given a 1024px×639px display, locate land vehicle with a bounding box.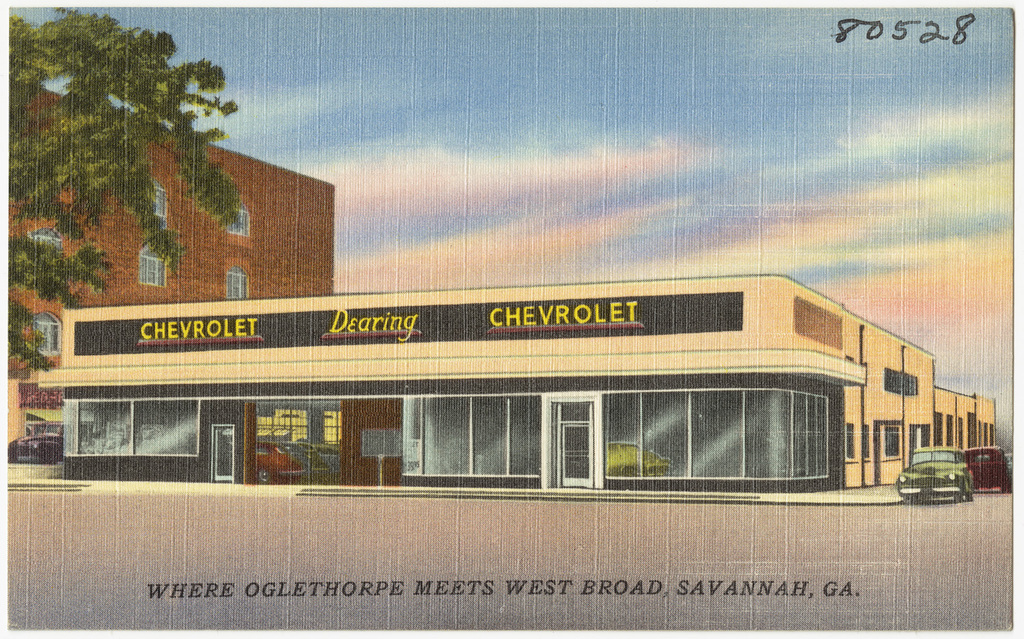
Located: 603/440/674/479.
